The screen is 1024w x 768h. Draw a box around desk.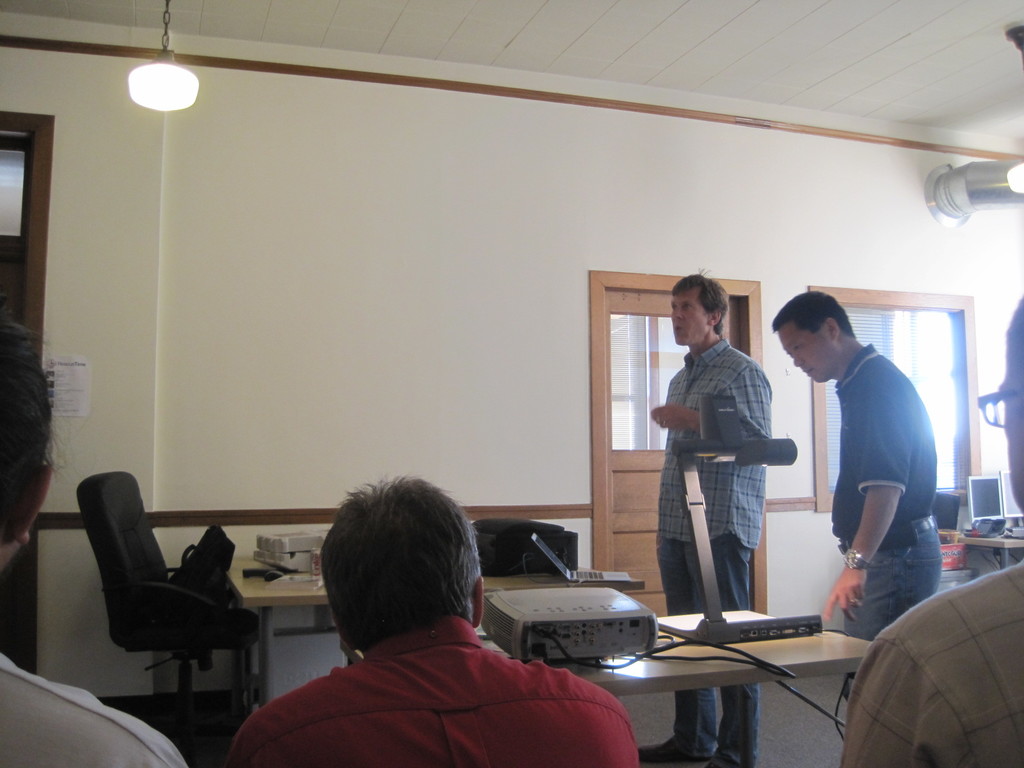
Rect(229, 555, 562, 703).
